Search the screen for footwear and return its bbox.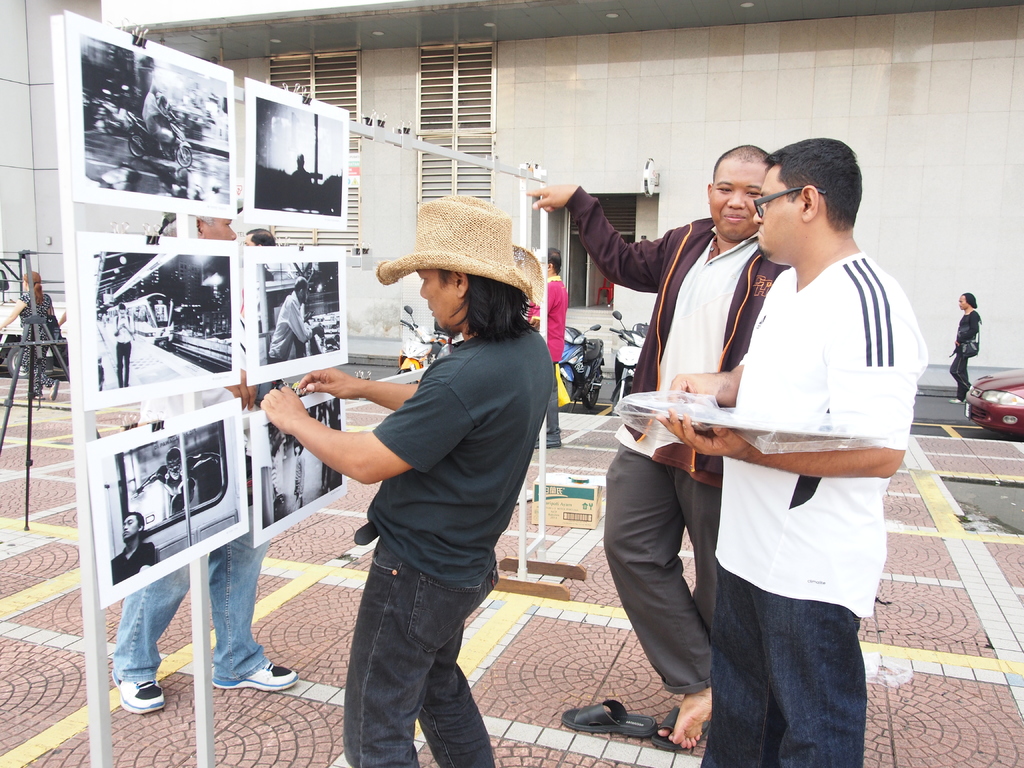
Found: Rect(554, 698, 659, 738).
